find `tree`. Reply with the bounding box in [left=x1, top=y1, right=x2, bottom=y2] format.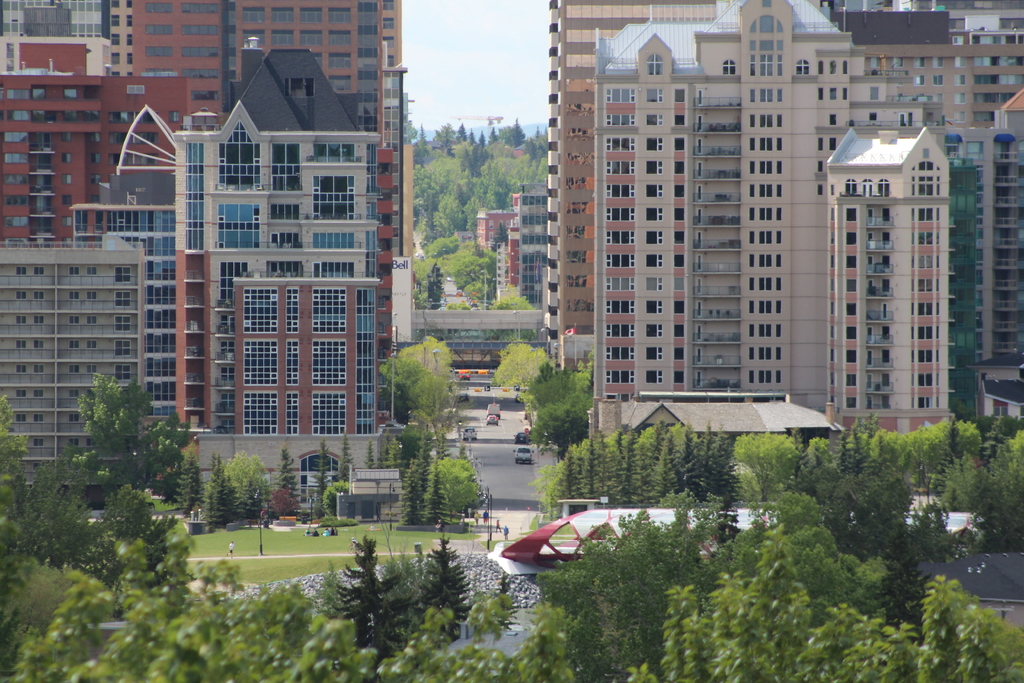
[left=429, top=458, right=480, bottom=531].
